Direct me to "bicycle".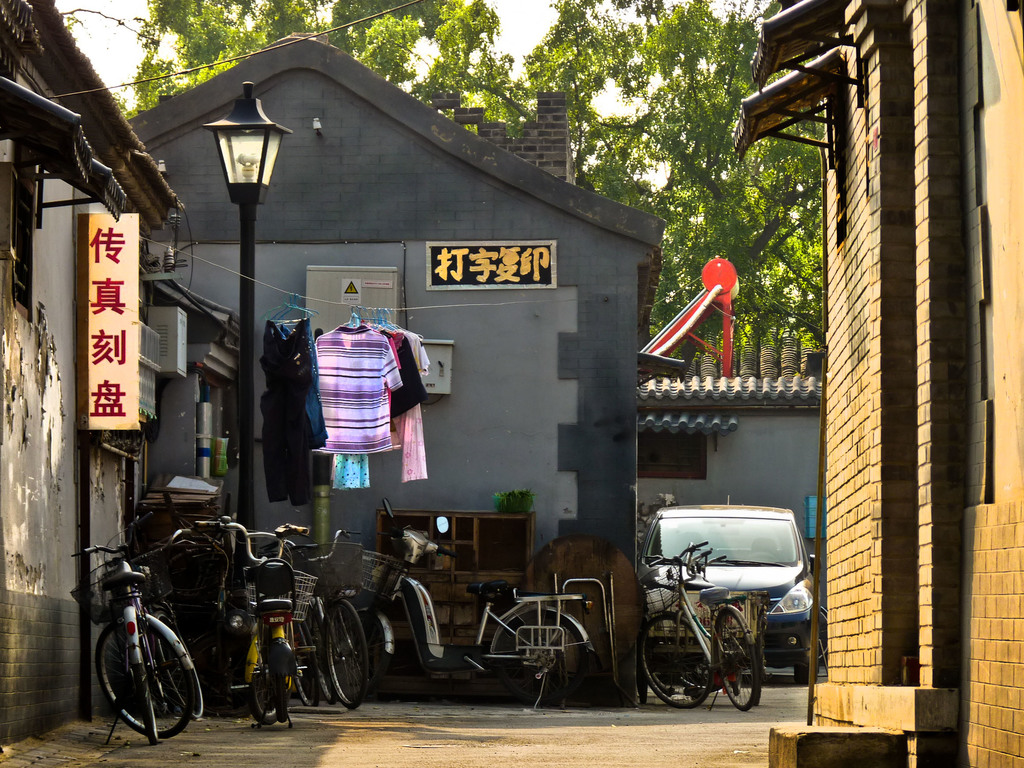
Direction: {"left": 263, "top": 529, "right": 372, "bottom": 709}.
